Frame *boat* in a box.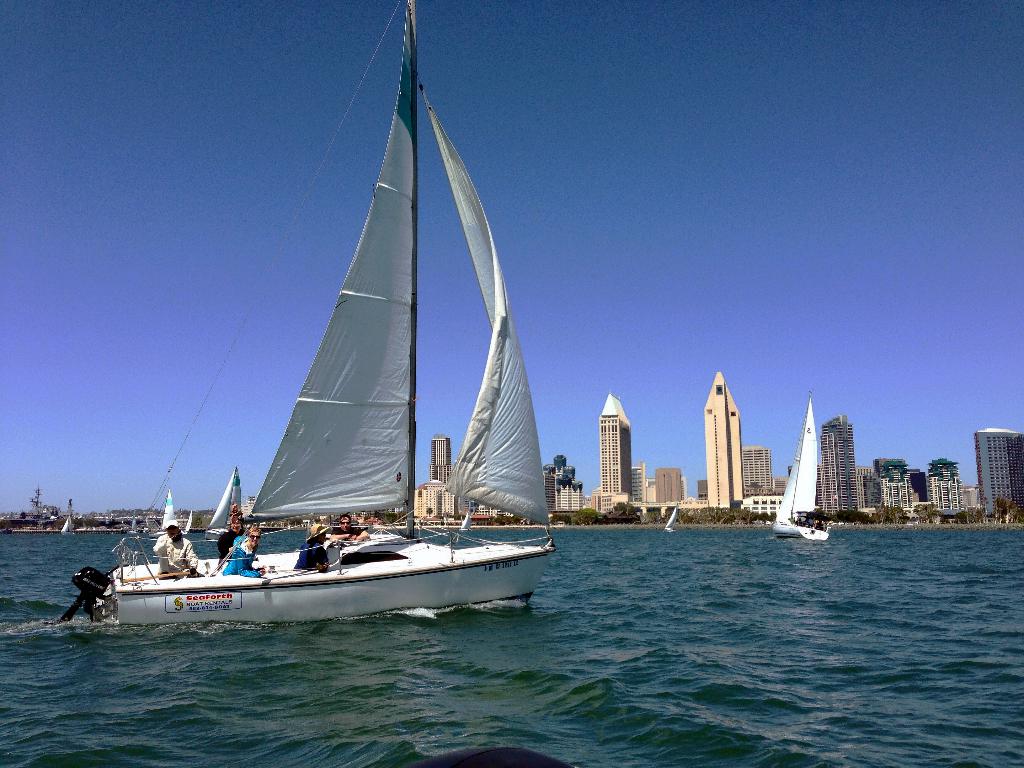
Rect(81, 38, 561, 649).
